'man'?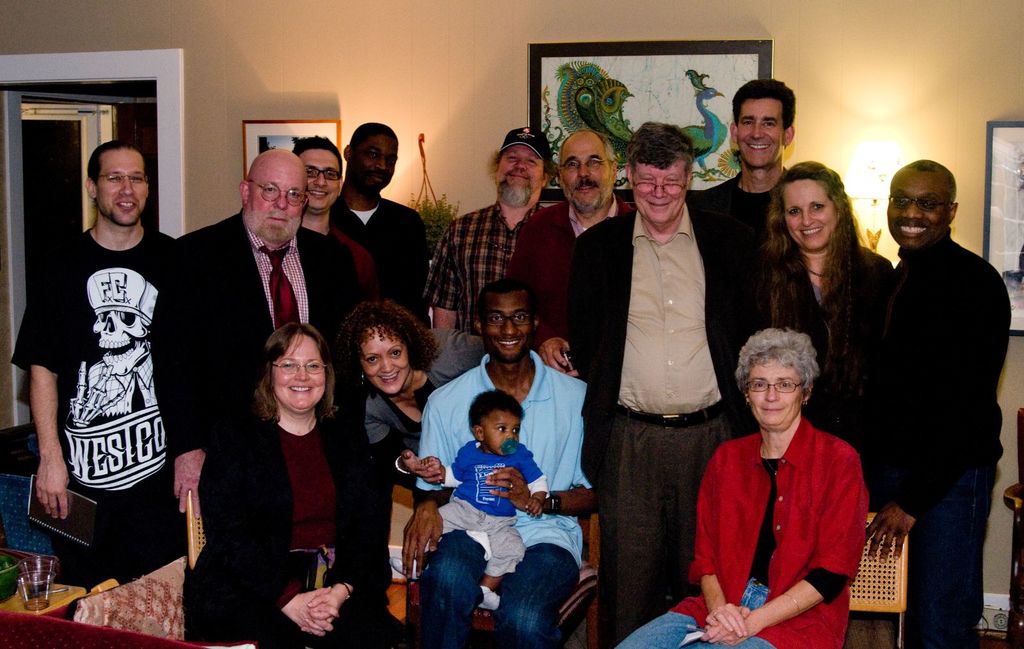
crop(148, 147, 360, 523)
